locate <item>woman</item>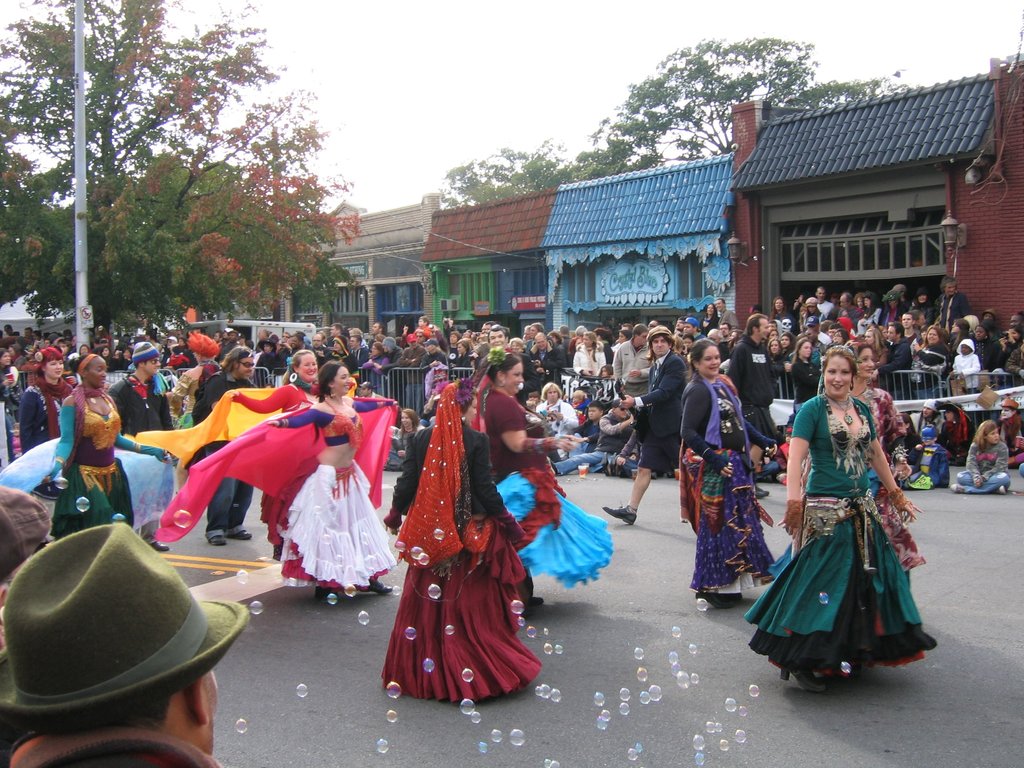
<bbox>417, 336, 451, 405</bbox>
